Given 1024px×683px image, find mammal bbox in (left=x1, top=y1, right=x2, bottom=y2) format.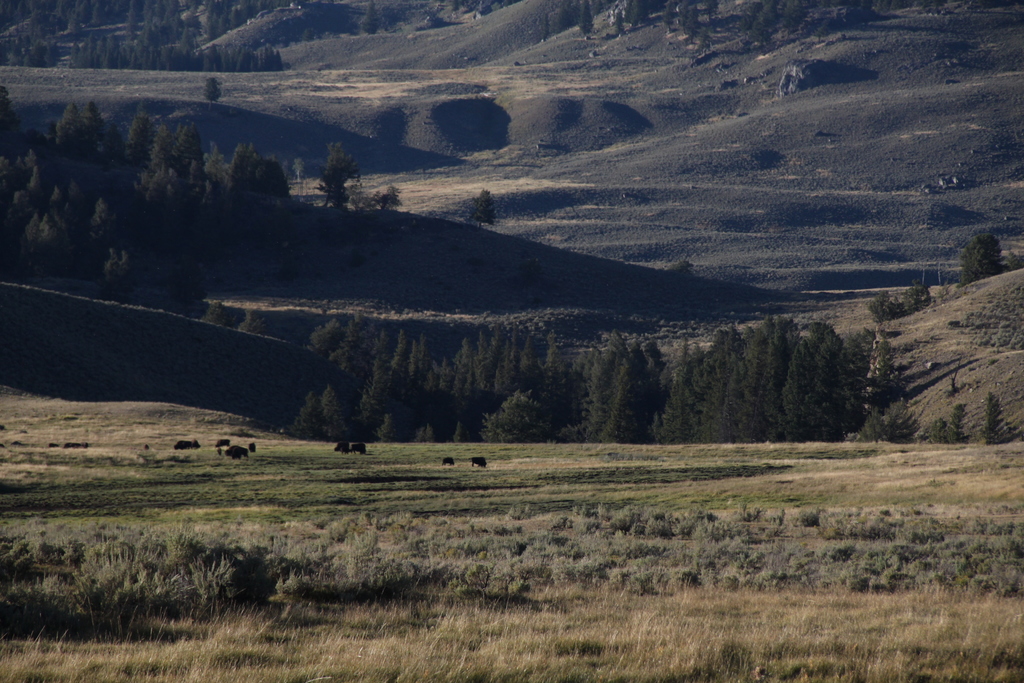
(left=442, top=456, right=457, bottom=465).
